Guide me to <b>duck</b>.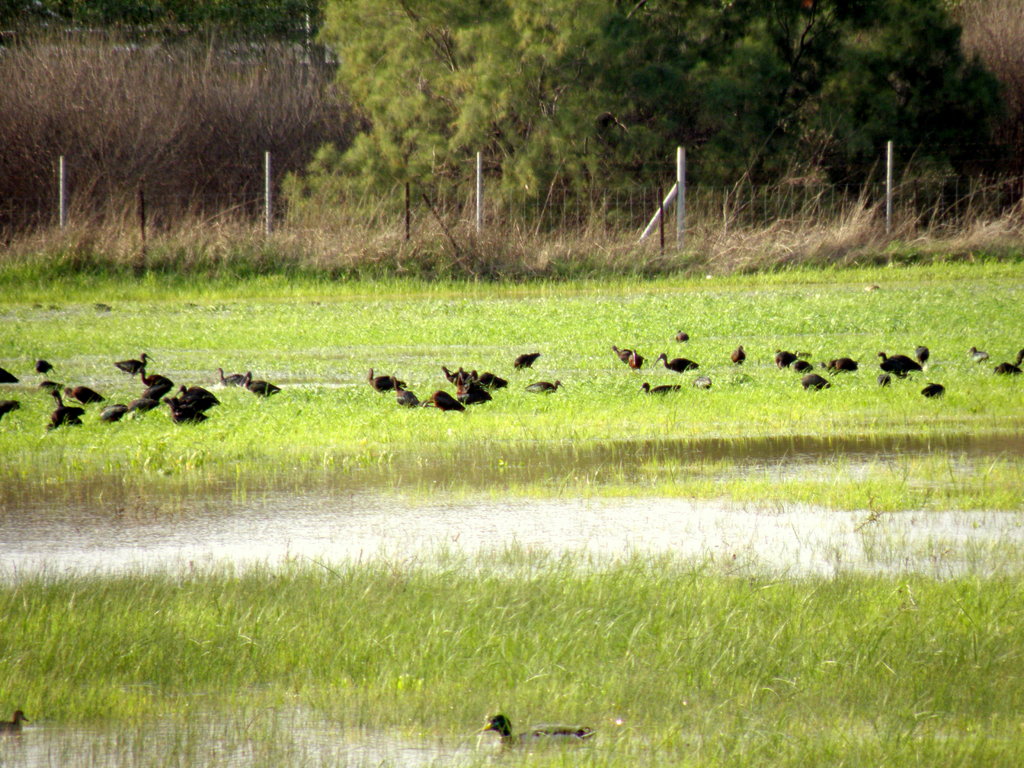
Guidance: 605,344,632,363.
